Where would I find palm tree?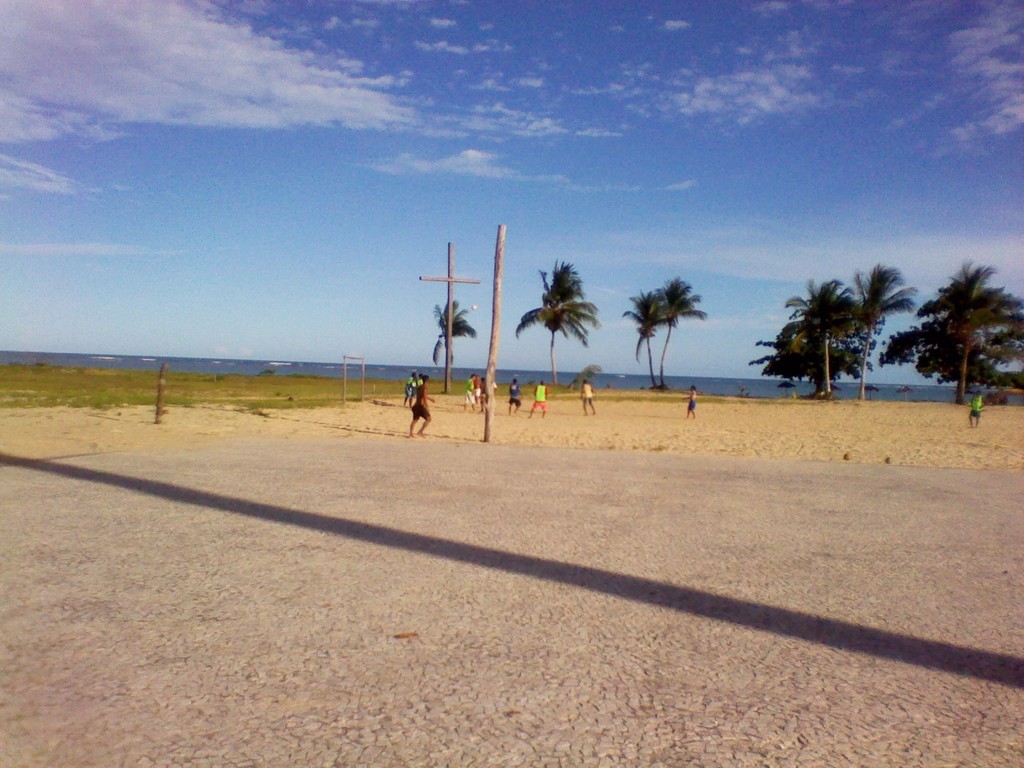
At [657, 268, 706, 384].
